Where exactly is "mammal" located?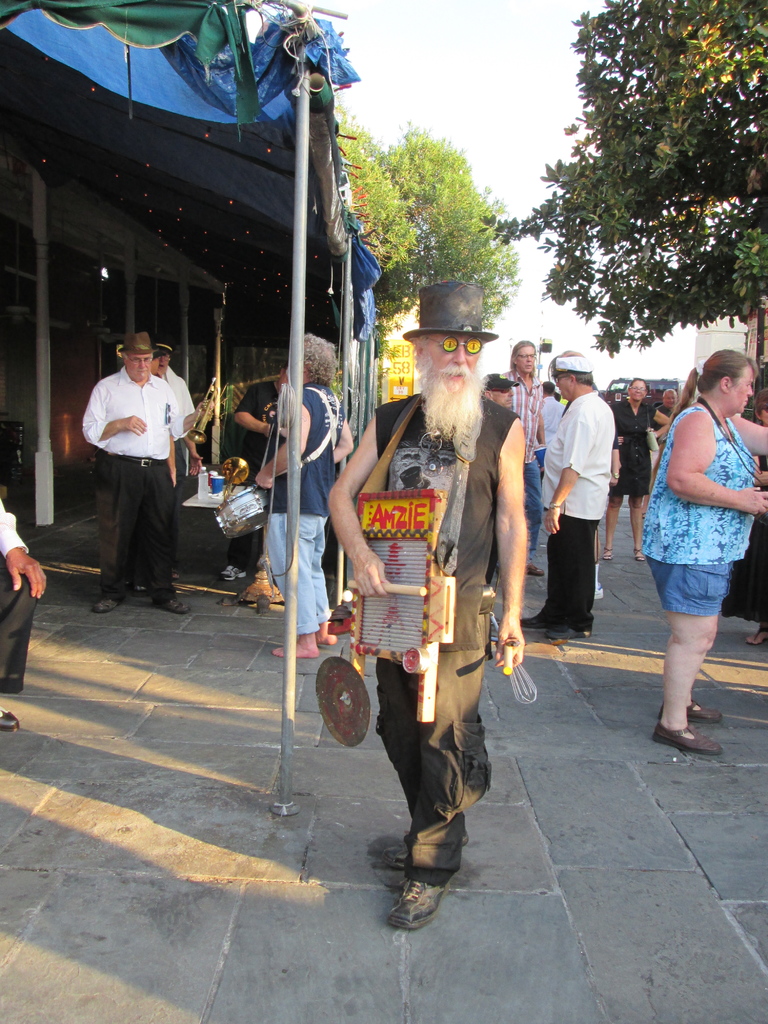
Its bounding box is bbox=(653, 391, 681, 423).
